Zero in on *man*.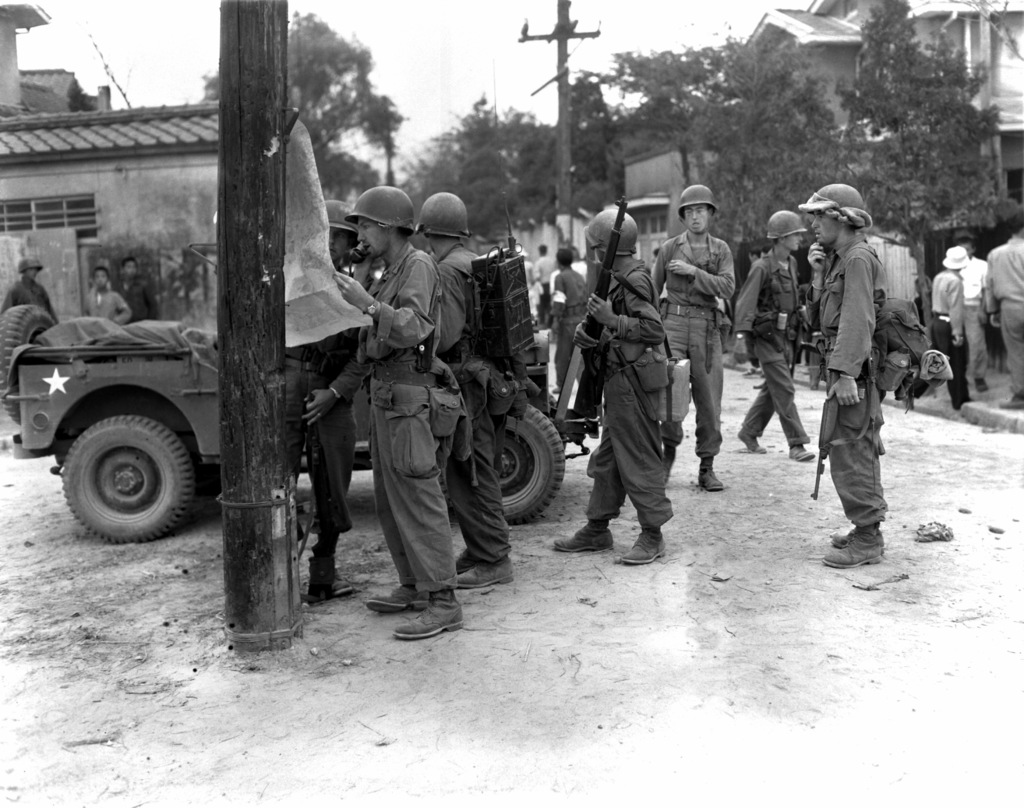
Zeroed in: x1=956 y1=242 x2=996 y2=387.
